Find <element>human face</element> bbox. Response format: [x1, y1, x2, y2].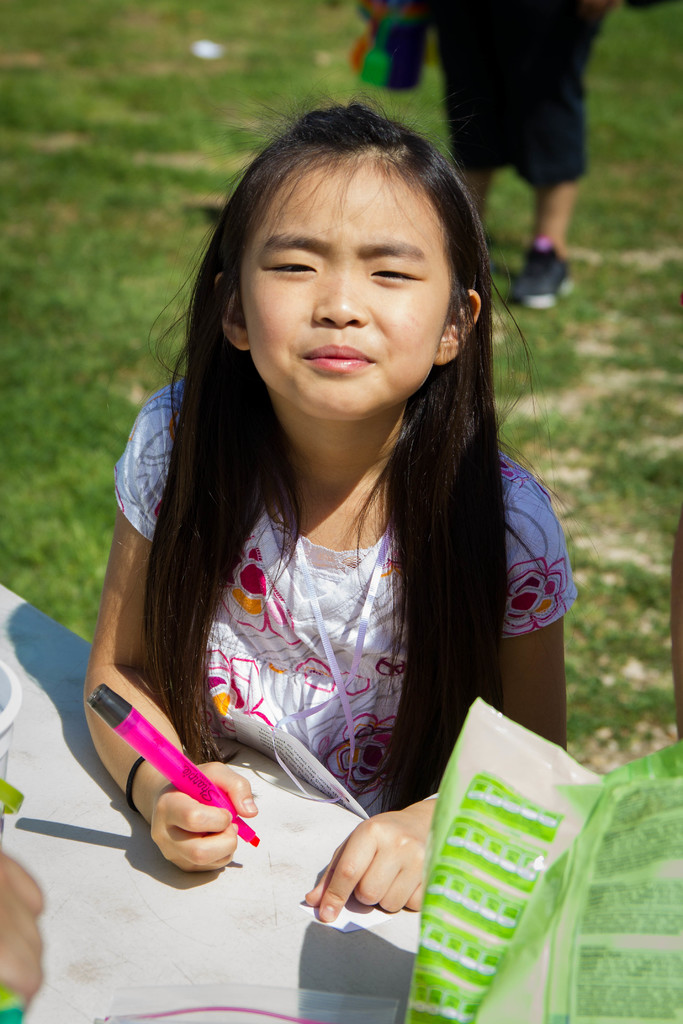
[242, 166, 436, 425].
